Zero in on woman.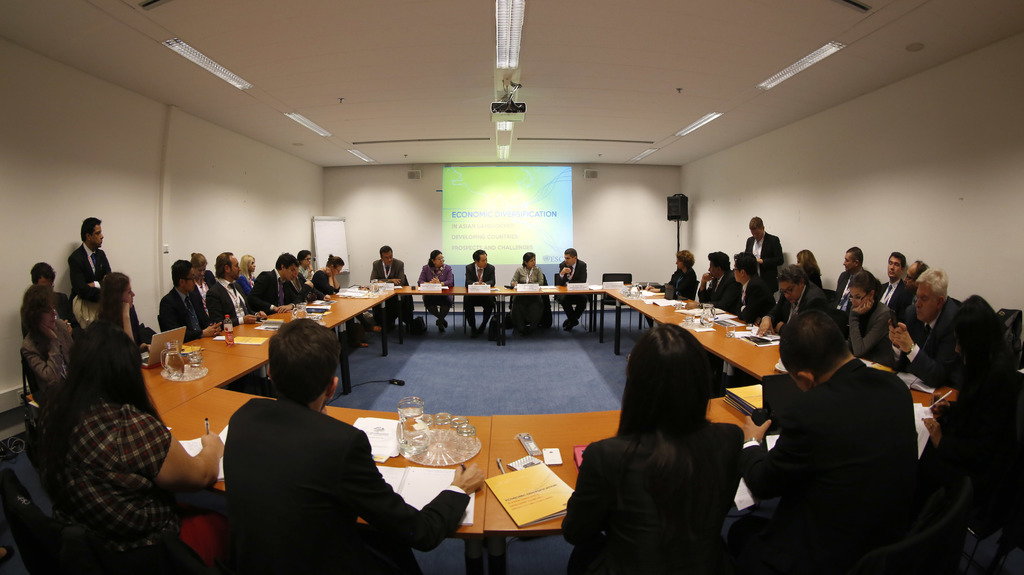
Zeroed in: bbox(308, 253, 380, 349).
